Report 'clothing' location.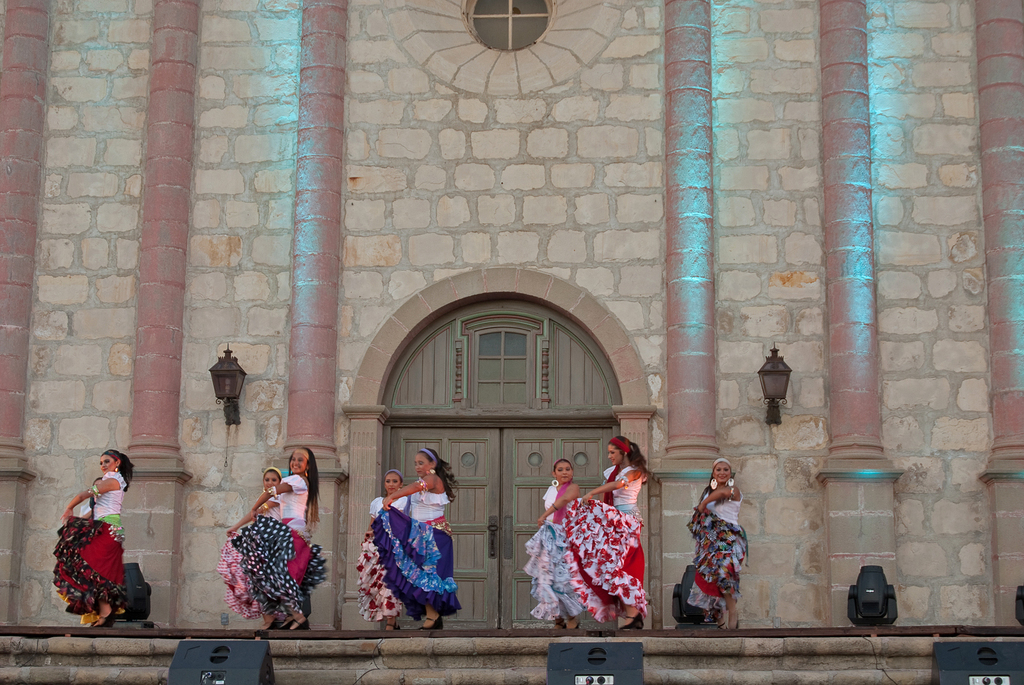
Report: l=524, t=482, r=582, b=626.
